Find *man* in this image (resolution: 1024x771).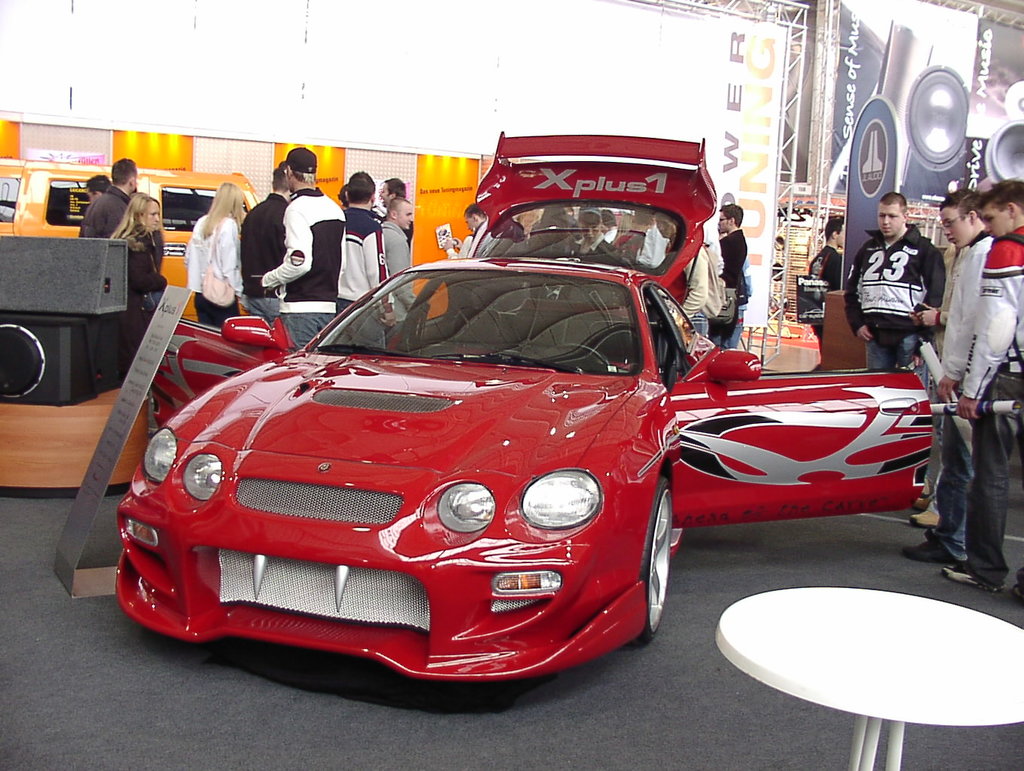
pyautogui.locateOnScreen(939, 178, 1023, 605).
